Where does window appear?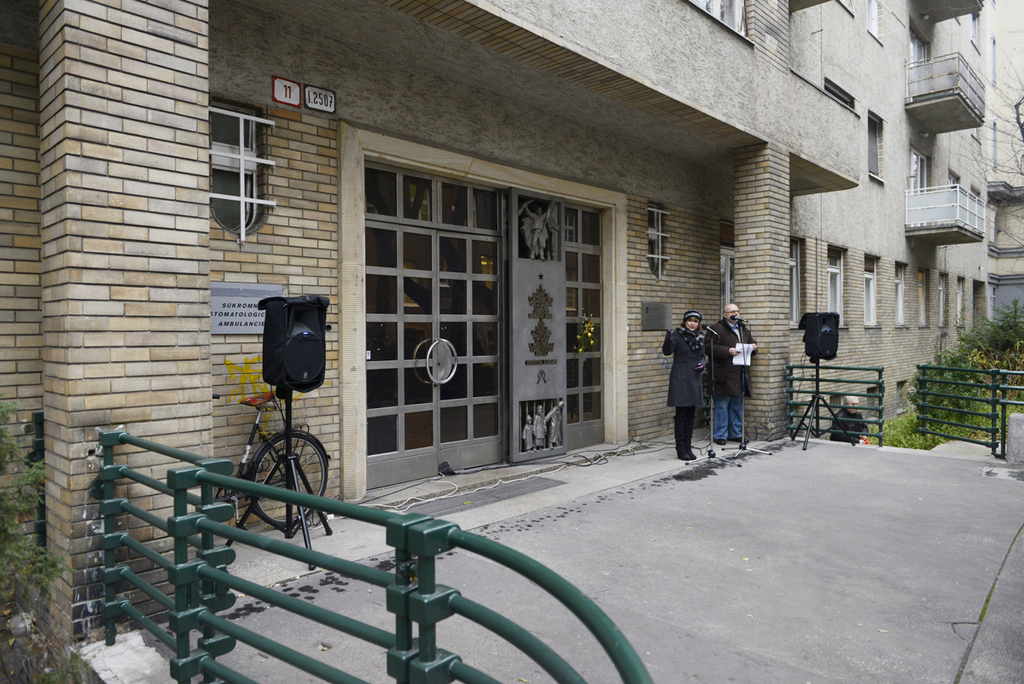
Appears at x1=198, y1=99, x2=276, y2=251.
